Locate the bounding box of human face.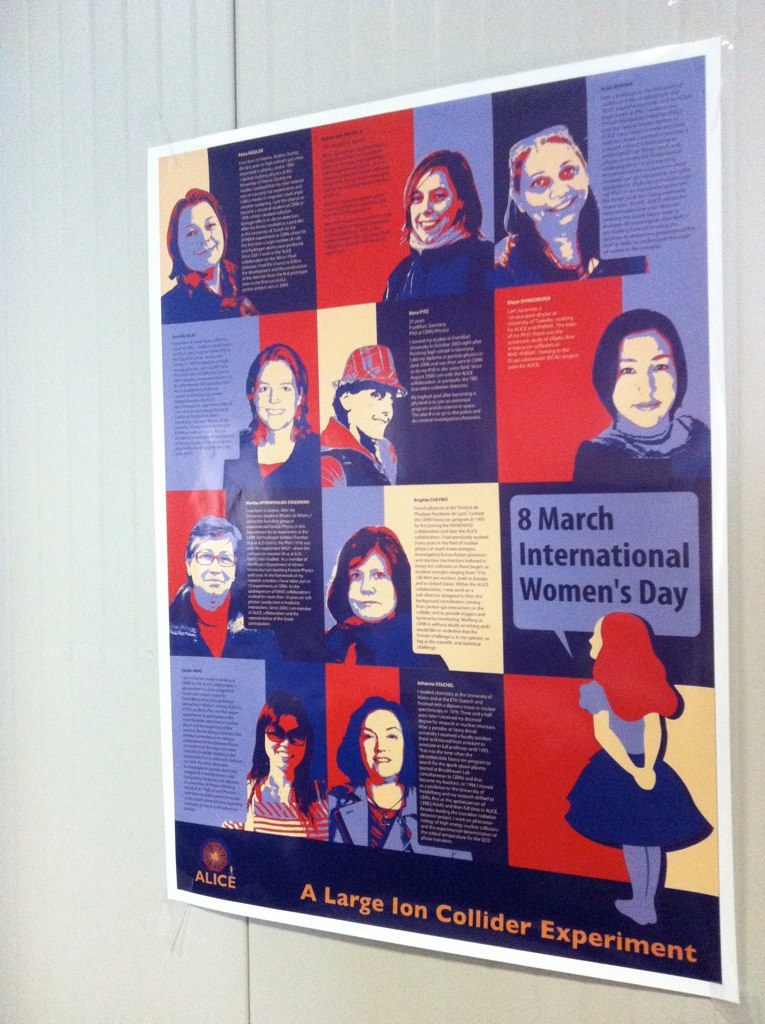
Bounding box: pyautogui.locateOnScreen(179, 200, 223, 273).
